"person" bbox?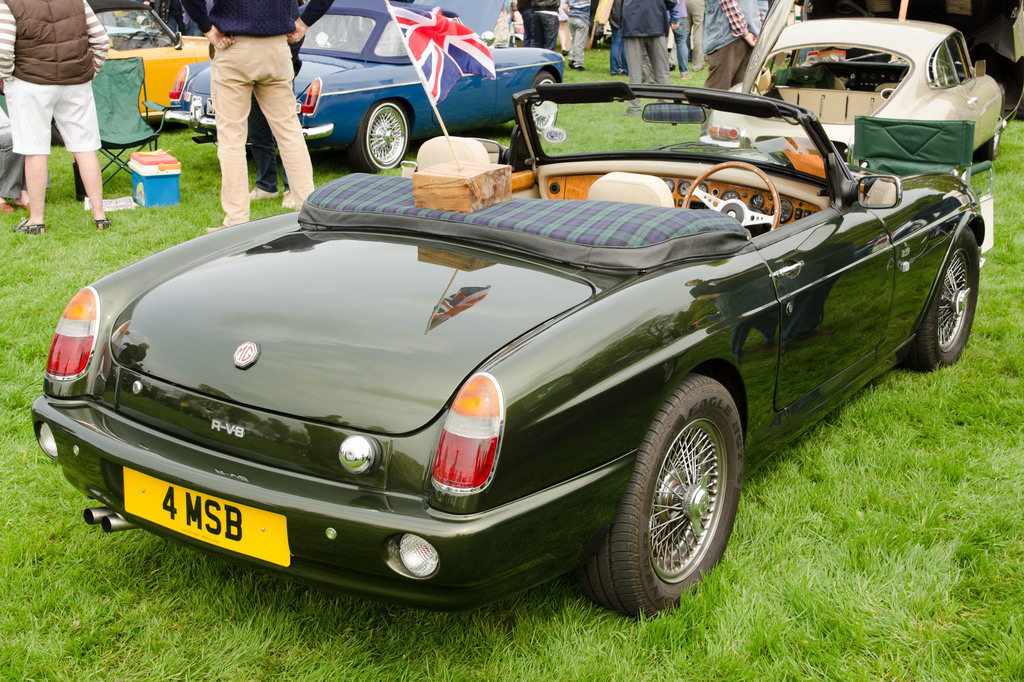
select_region(608, 0, 677, 120)
